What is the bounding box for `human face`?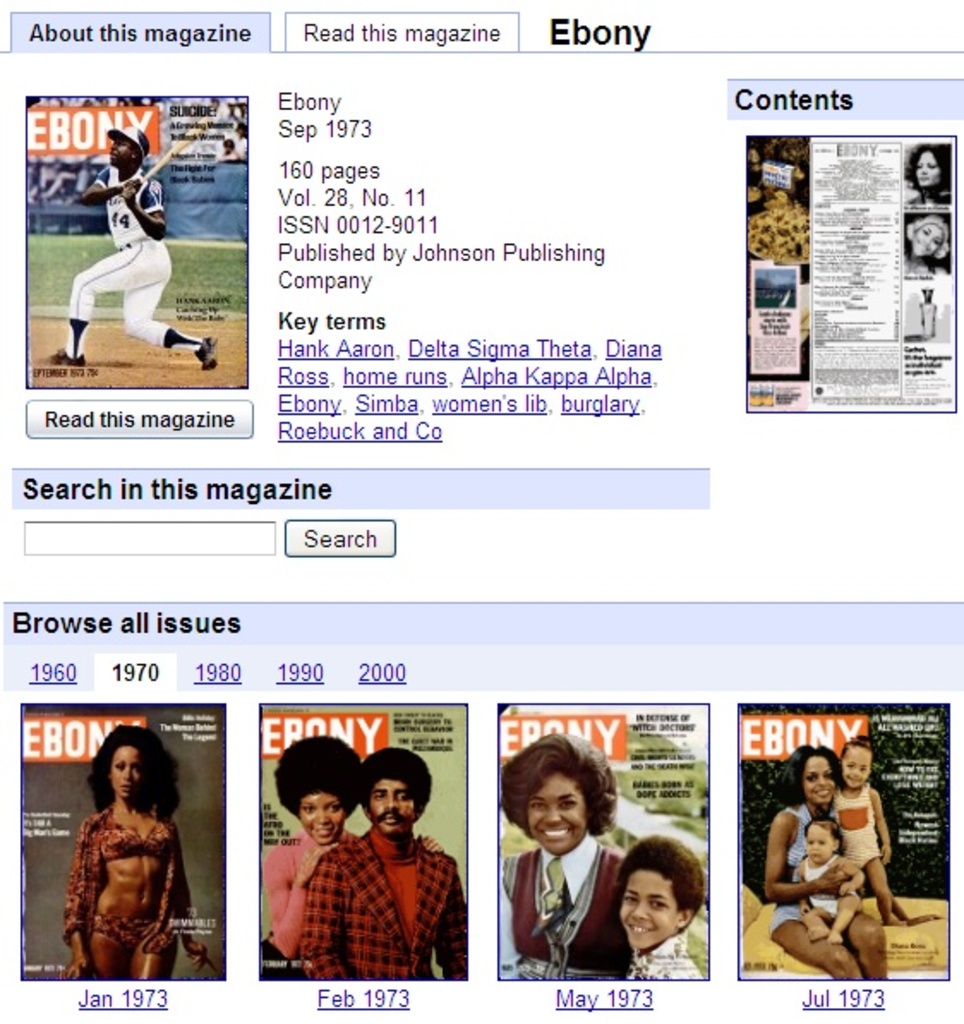
<bbox>525, 770, 588, 854</bbox>.
